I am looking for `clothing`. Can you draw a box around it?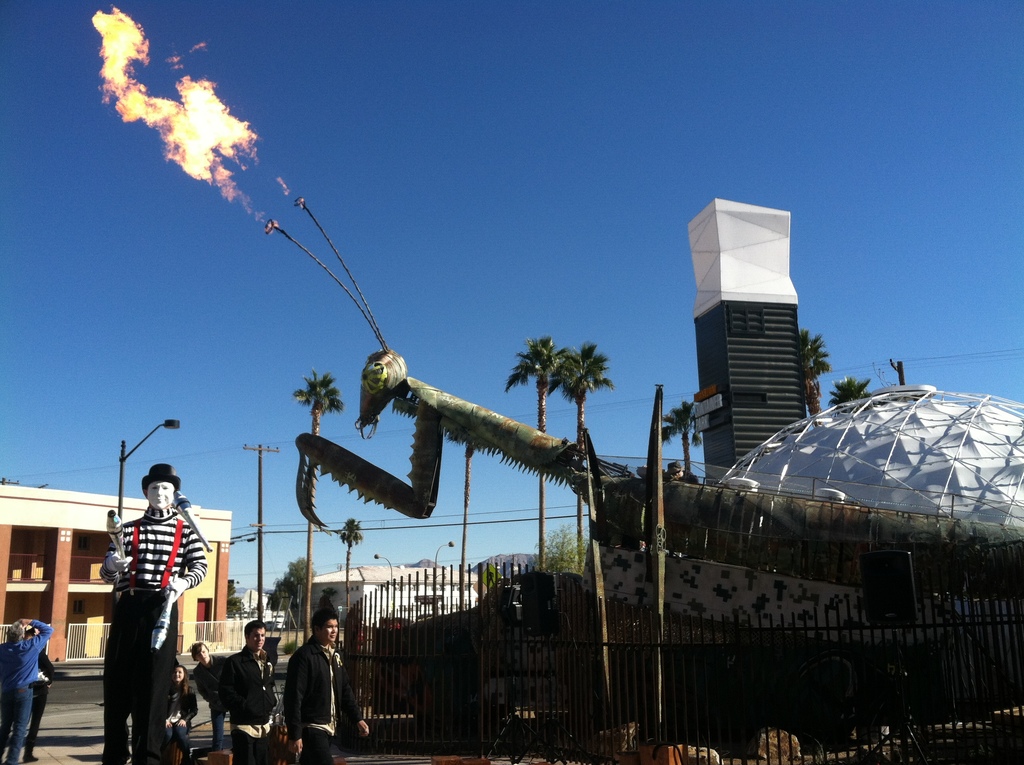
Sure, the bounding box is left=269, top=622, right=348, bottom=758.
